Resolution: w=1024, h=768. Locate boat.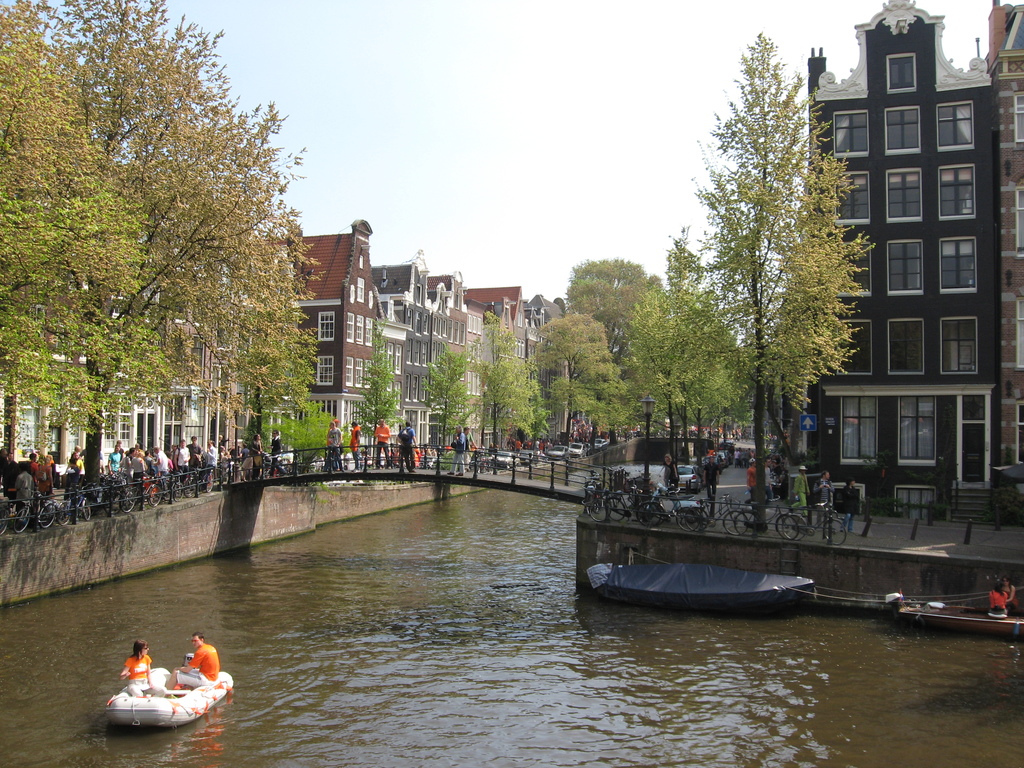
rect(899, 610, 1023, 643).
